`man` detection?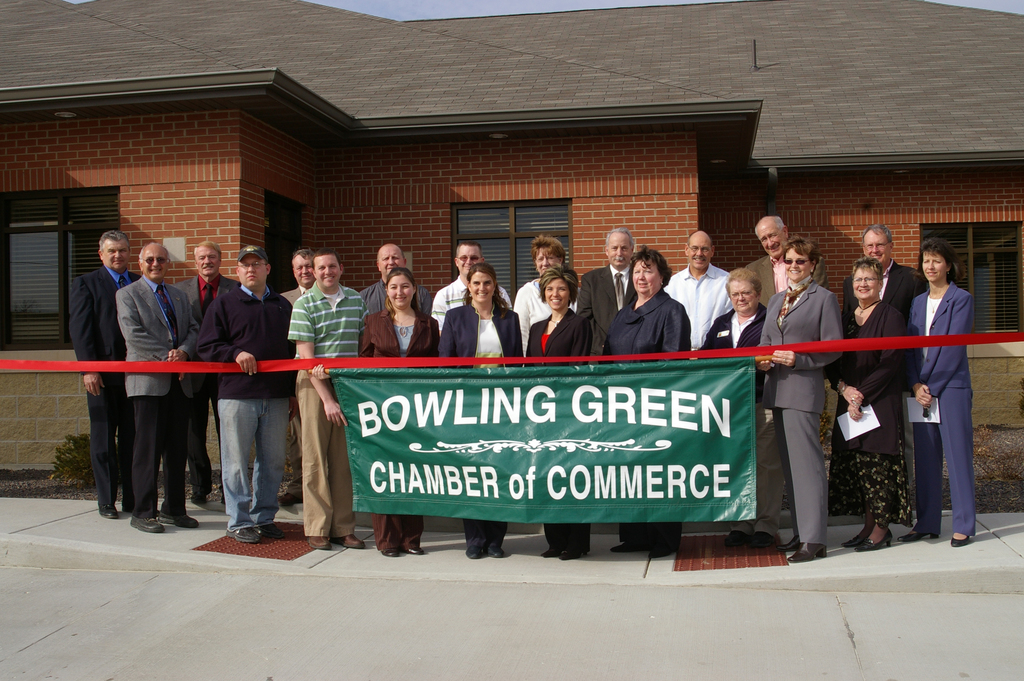
box(742, 215, 826, 310)
